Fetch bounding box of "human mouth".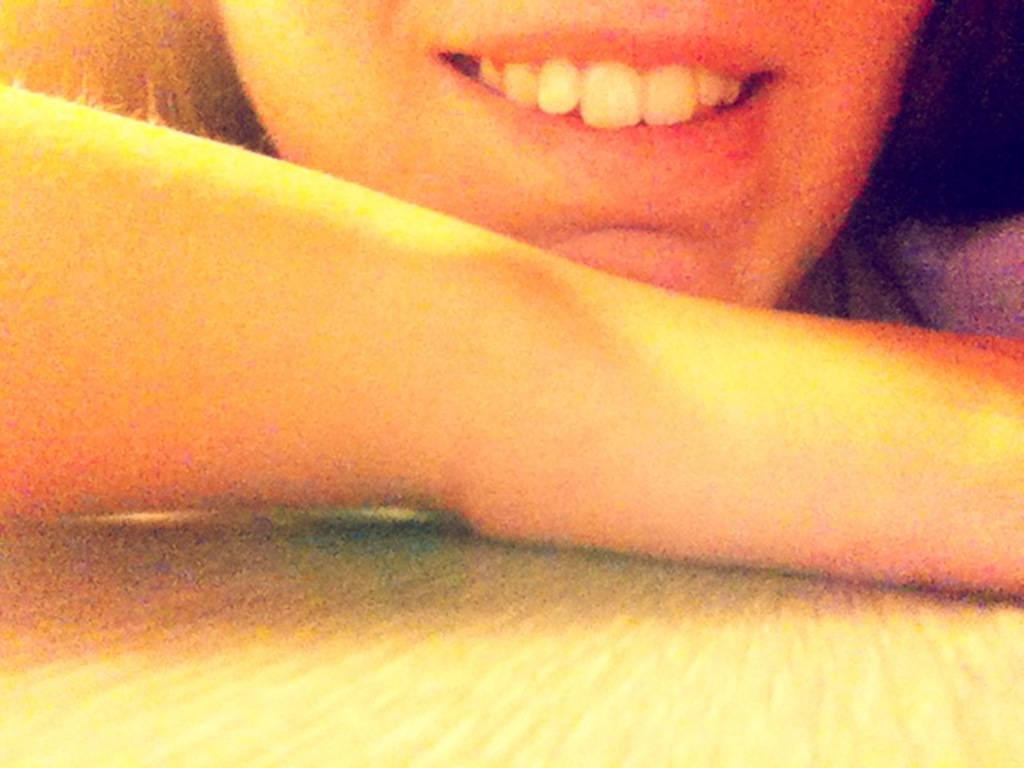
Bbox: left=416, top=21, right=794, bottom=208.
